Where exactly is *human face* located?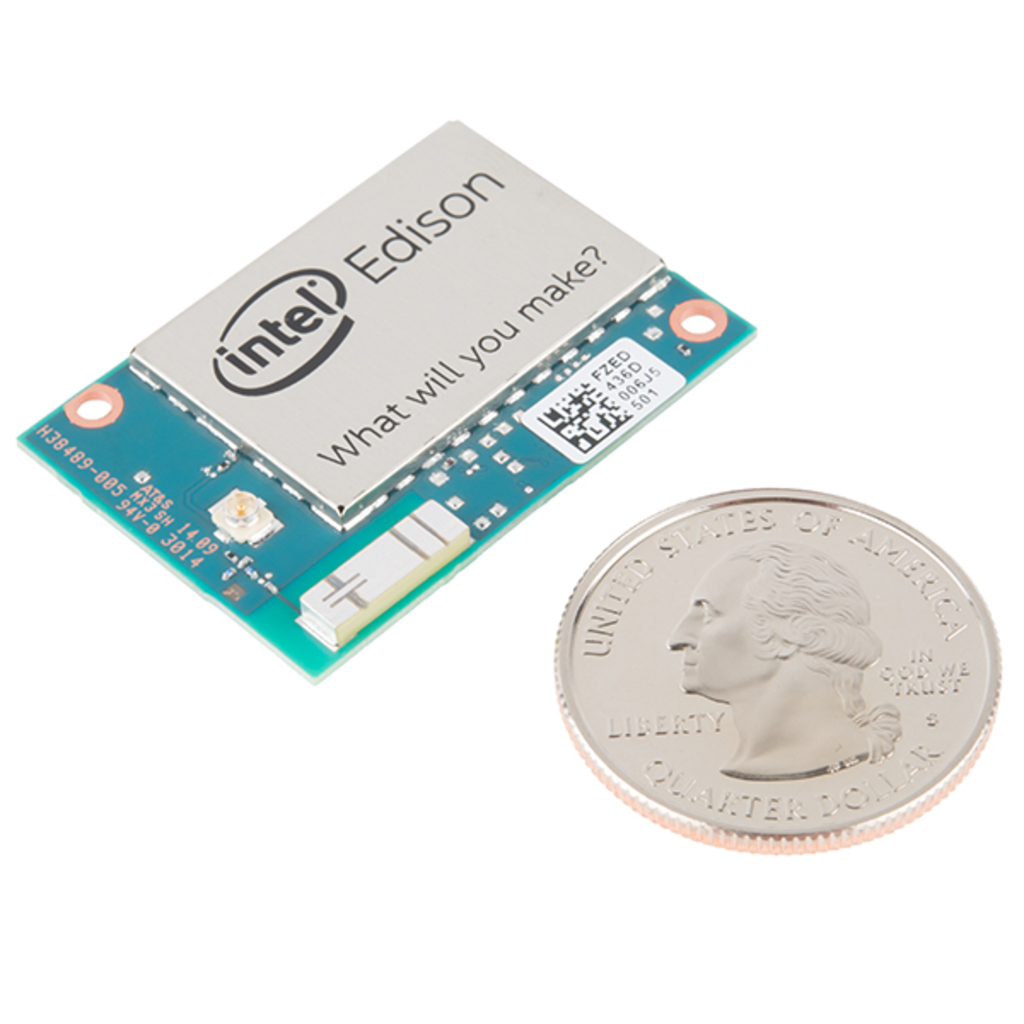
Its bounding box is l=660, t=551, r=763, b=696.
